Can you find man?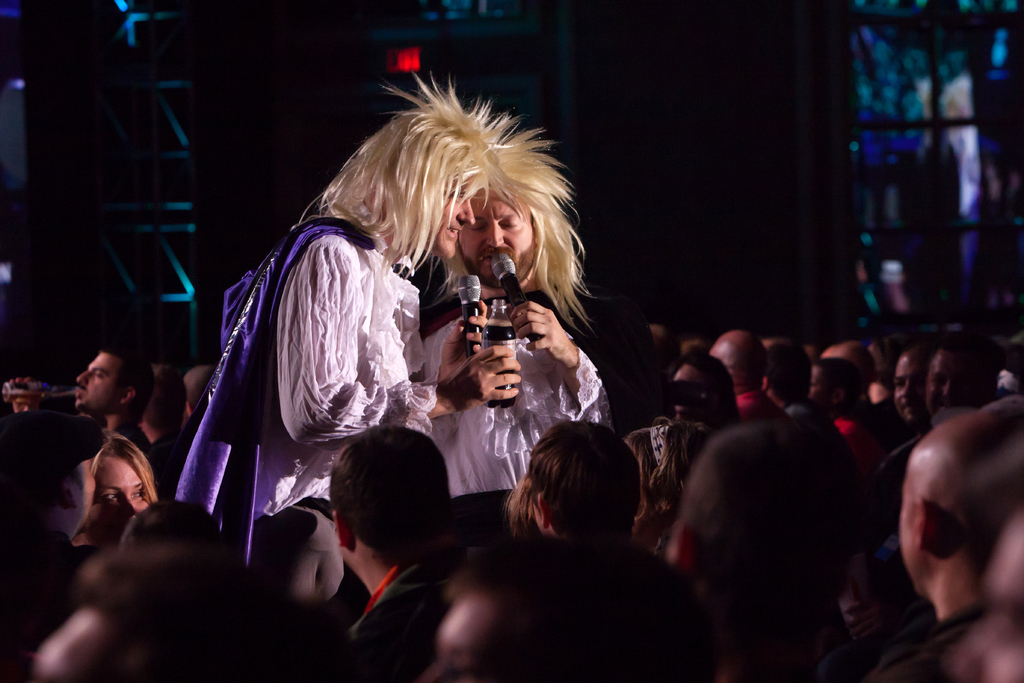
Yes, bounding box: <box>870,375,1023,680</box>.
